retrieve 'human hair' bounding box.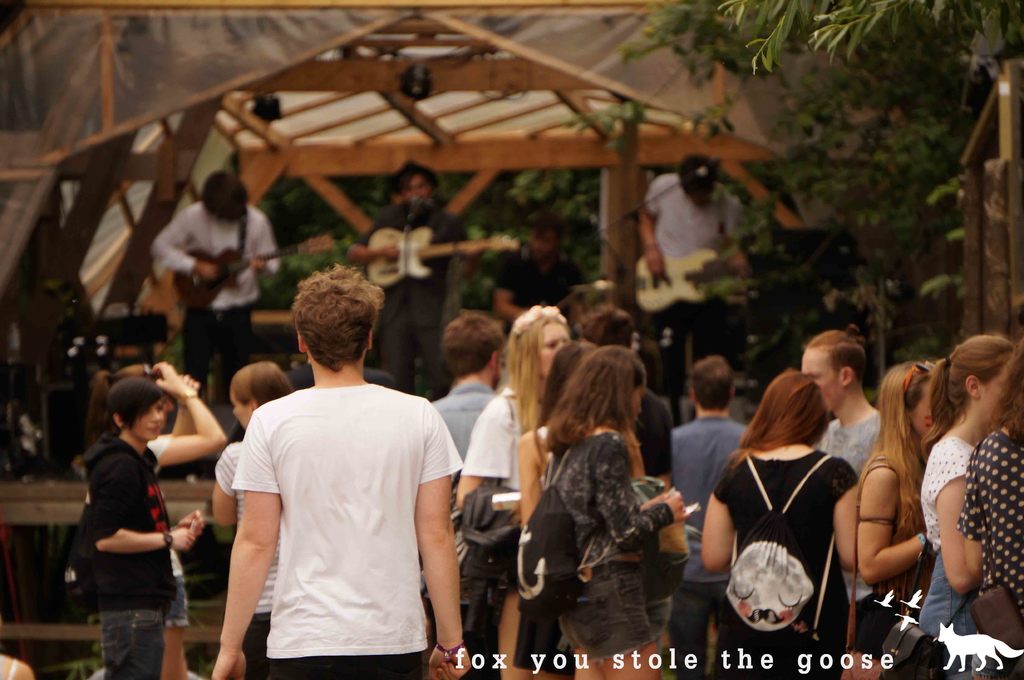
Bounding box: bbox=[677, 152, 721, 195].
